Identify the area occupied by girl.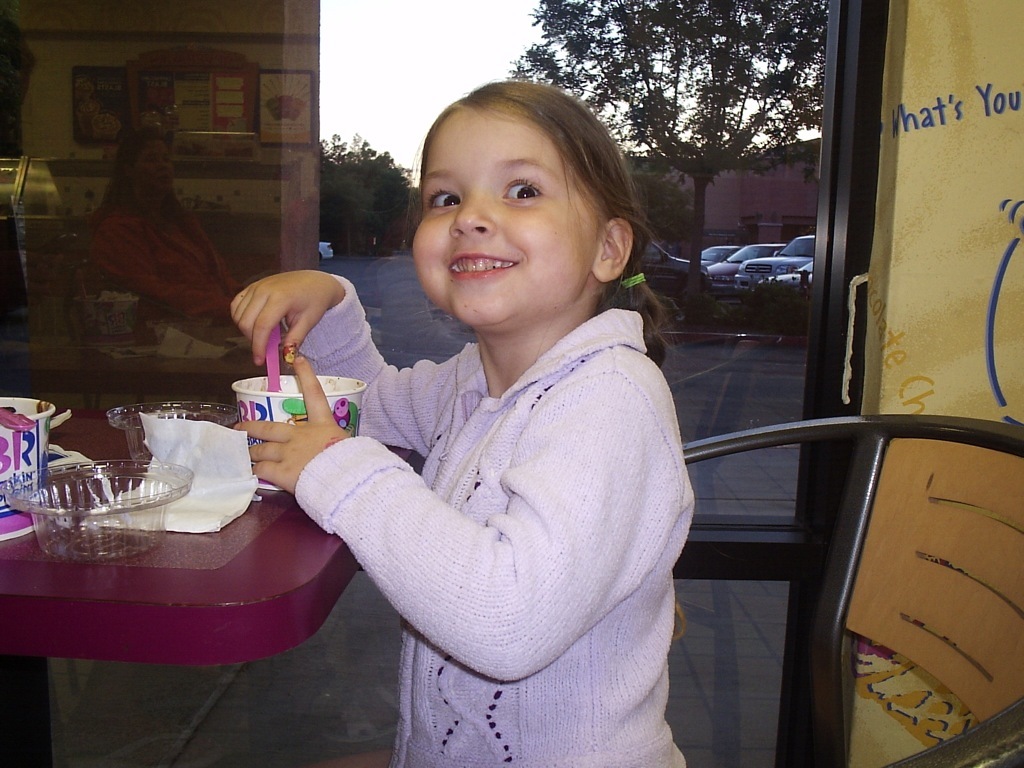
Area: rect(222, 70, 693, 767).
